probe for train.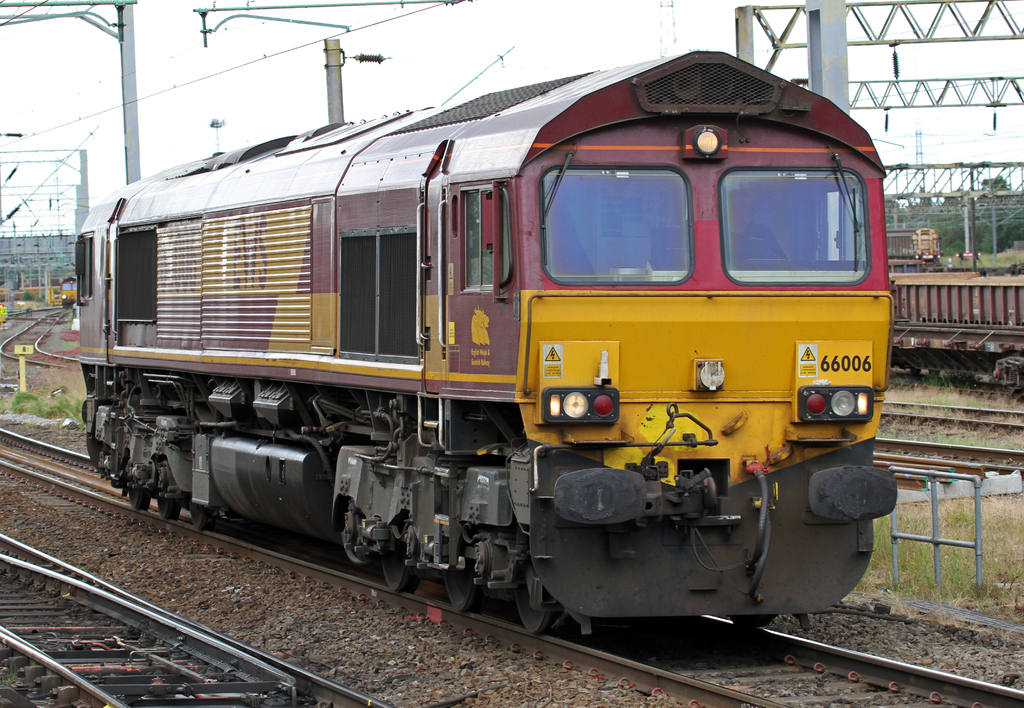
Probe result: 72:52:904:673.
